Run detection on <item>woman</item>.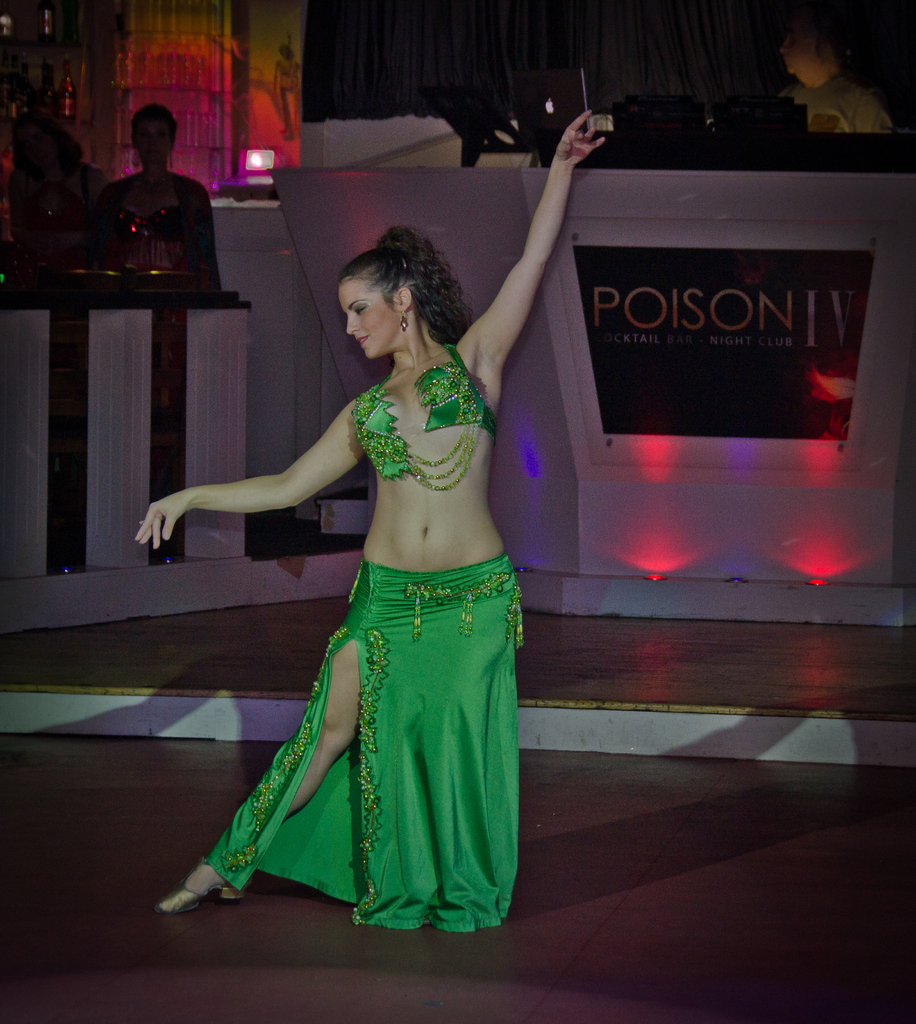
Result: (left=131, top=113, right=606, bottom=929).
